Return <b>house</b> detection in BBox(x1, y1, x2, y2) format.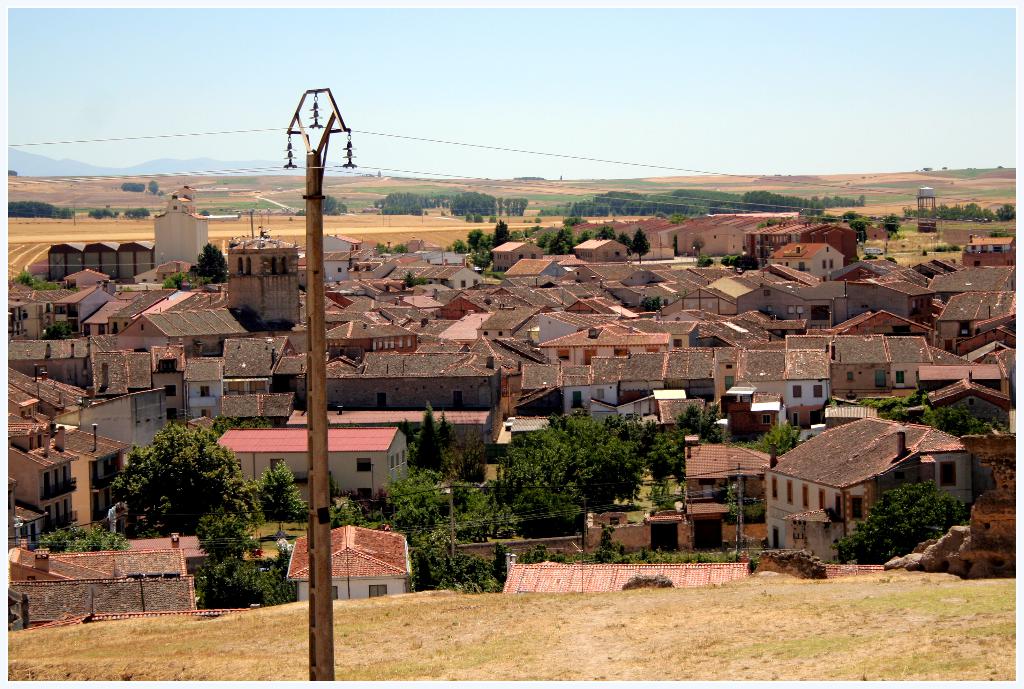
BBox(4, 335, 101, 394).
